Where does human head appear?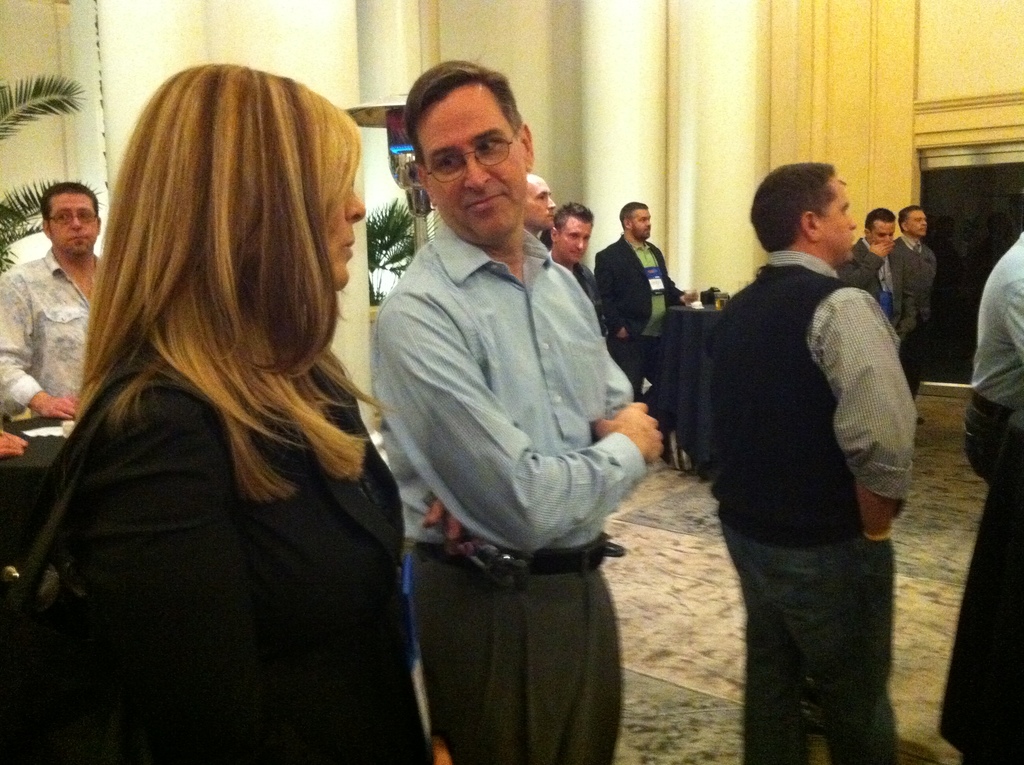
Appears at box(36, 174, 99, 251).
